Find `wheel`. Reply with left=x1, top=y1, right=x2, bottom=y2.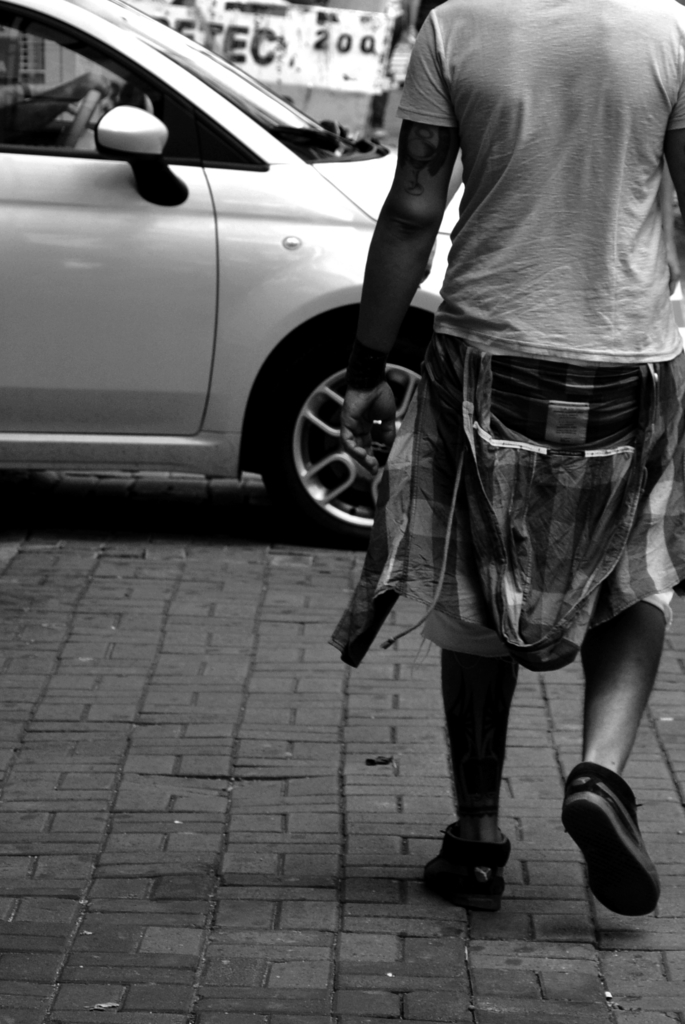
left=286, top=337, right=400, bottom=524.
